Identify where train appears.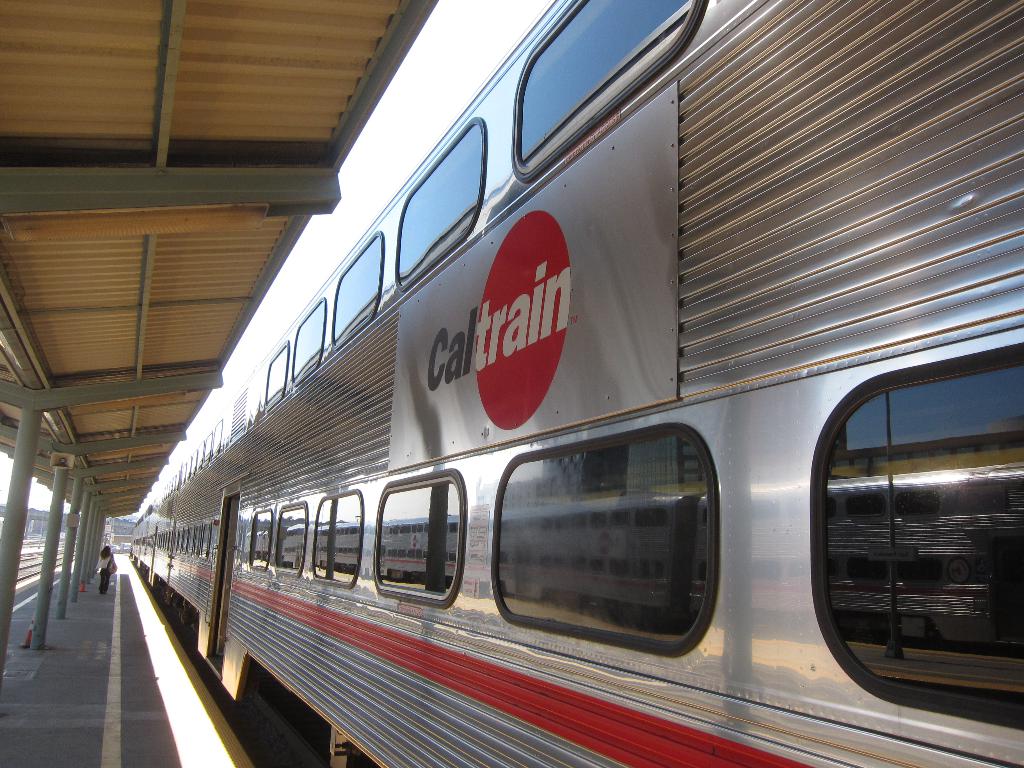
Appears at (x1=127, y1=0, x2=1023, y2=767).
